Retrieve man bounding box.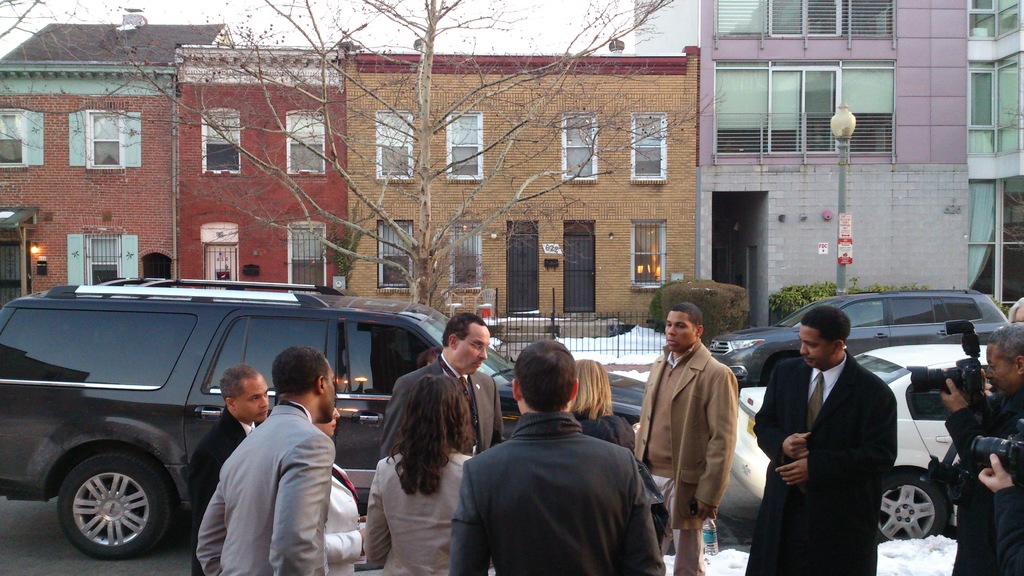
Bounding box: crop(744, 304, 897, 575).
